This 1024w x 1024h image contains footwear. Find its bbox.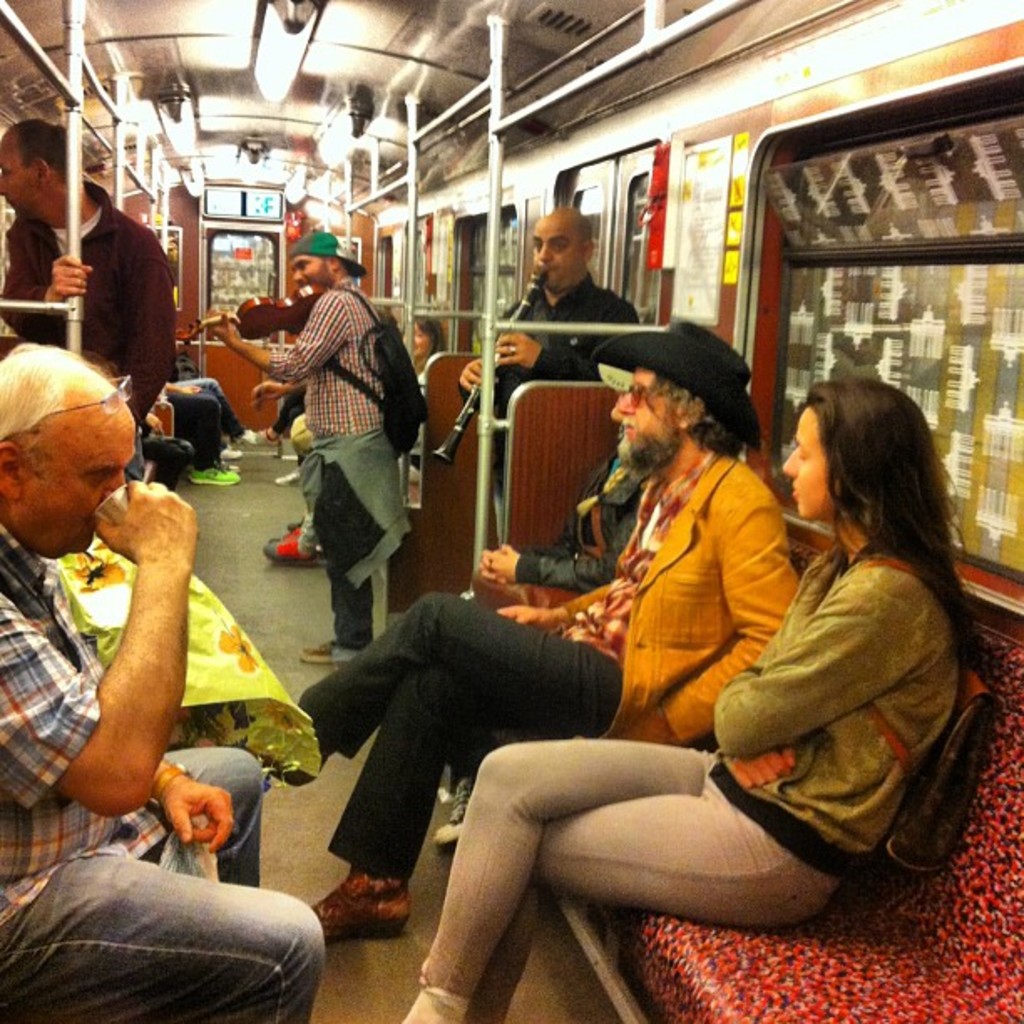
[left=301, top=636, right=333, bottom=664].
